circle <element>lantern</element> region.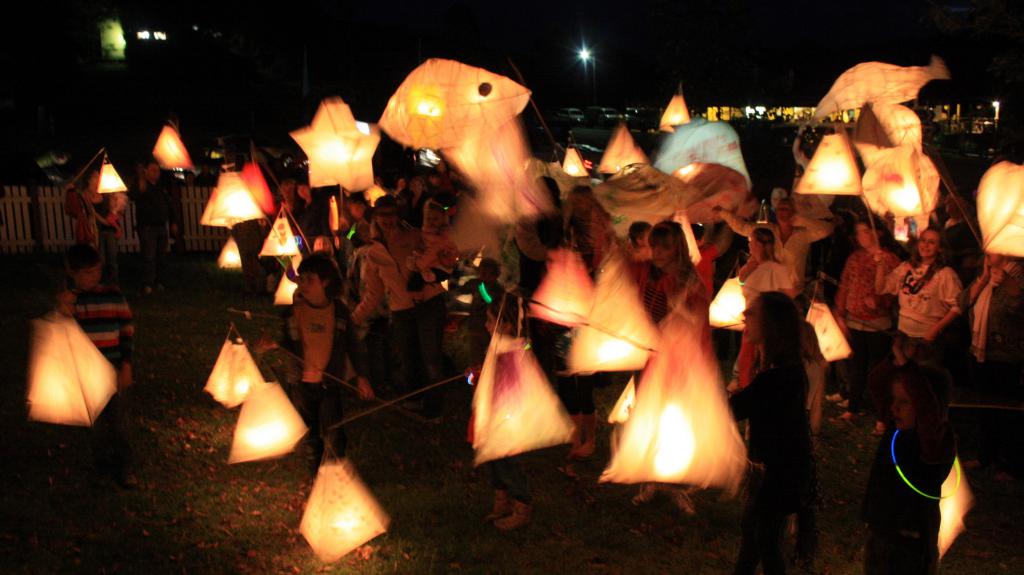
Region: (276, 277, 292, 306).
